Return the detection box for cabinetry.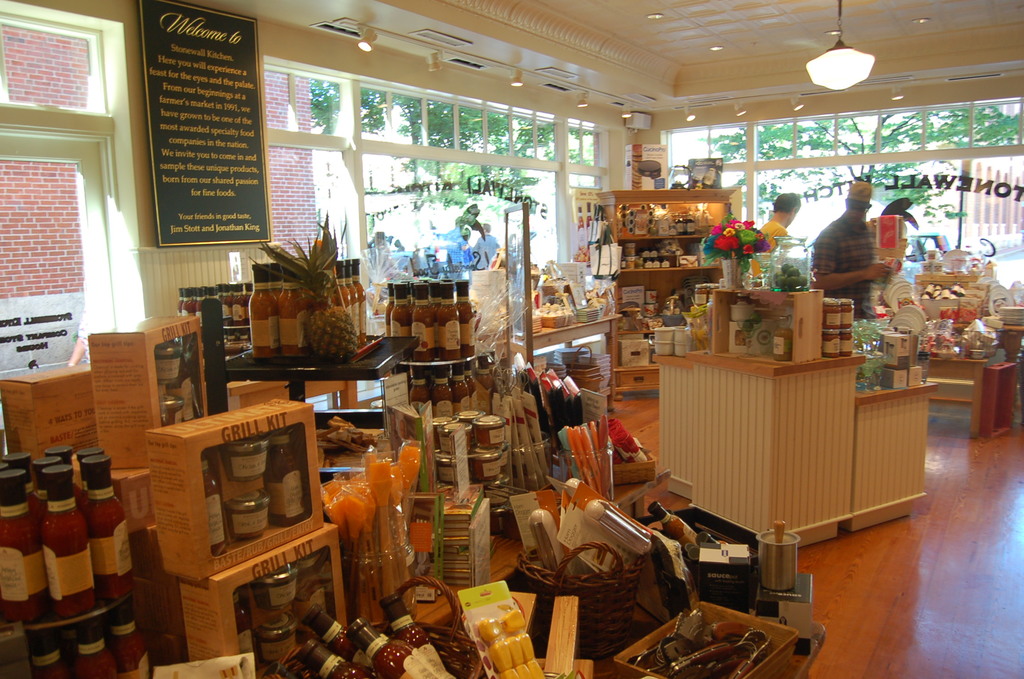
left=659, top=345, right=916, bottom=541.
